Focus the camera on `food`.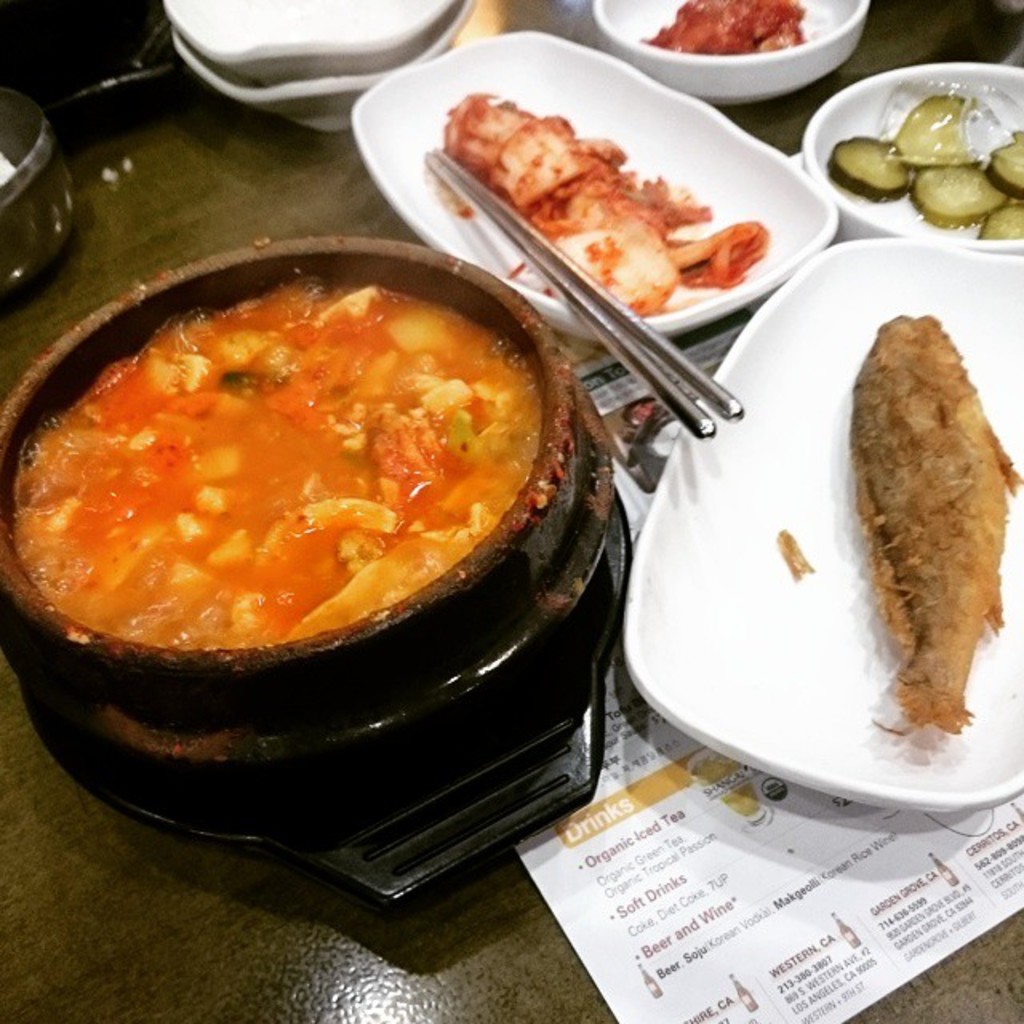
Focus region: [774, 525, 814, 579].
